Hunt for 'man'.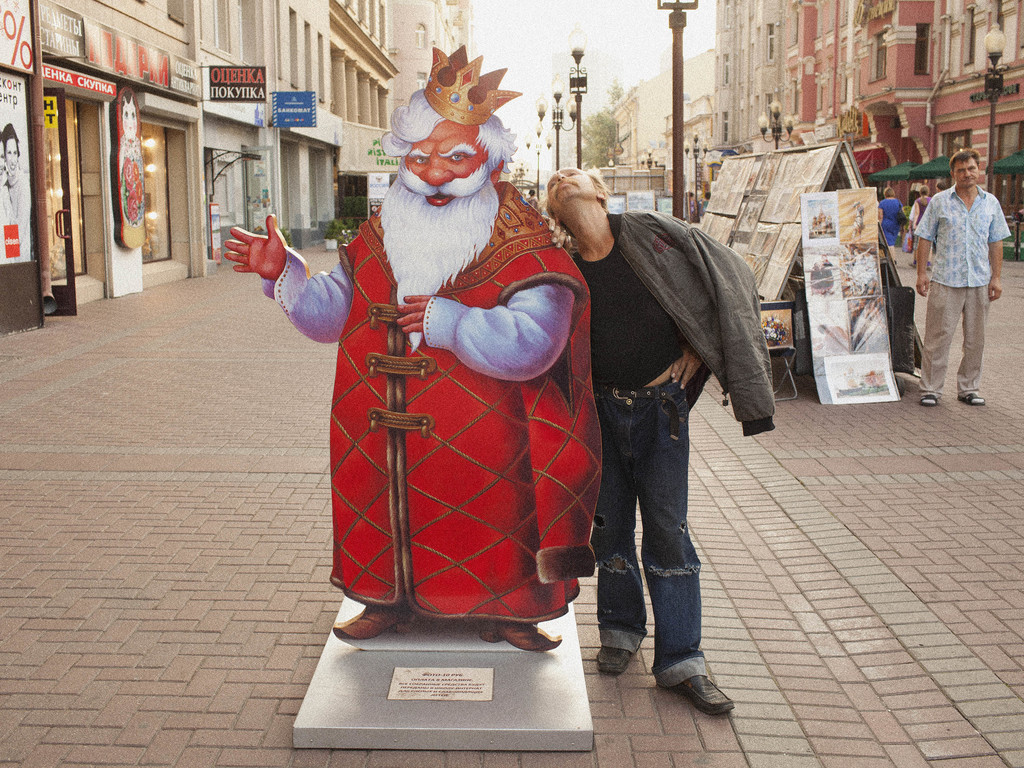
Hunted down at x1=219, y1=42, x2=604, y2=652.
